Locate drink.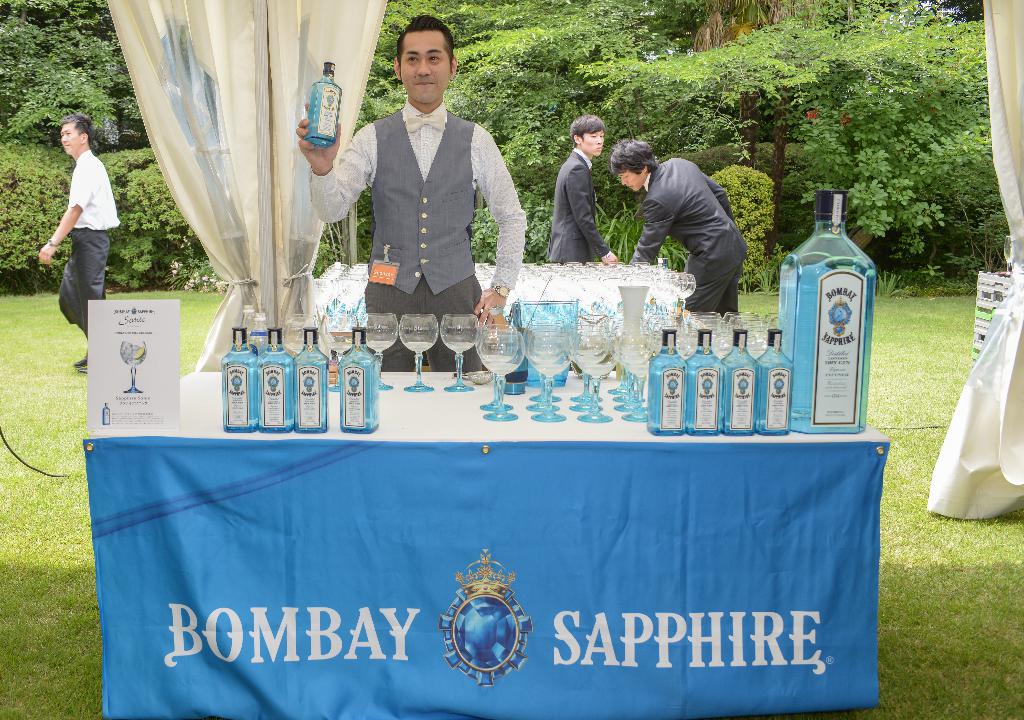
Bounding box: select_region(716, 335, 756, 443).
